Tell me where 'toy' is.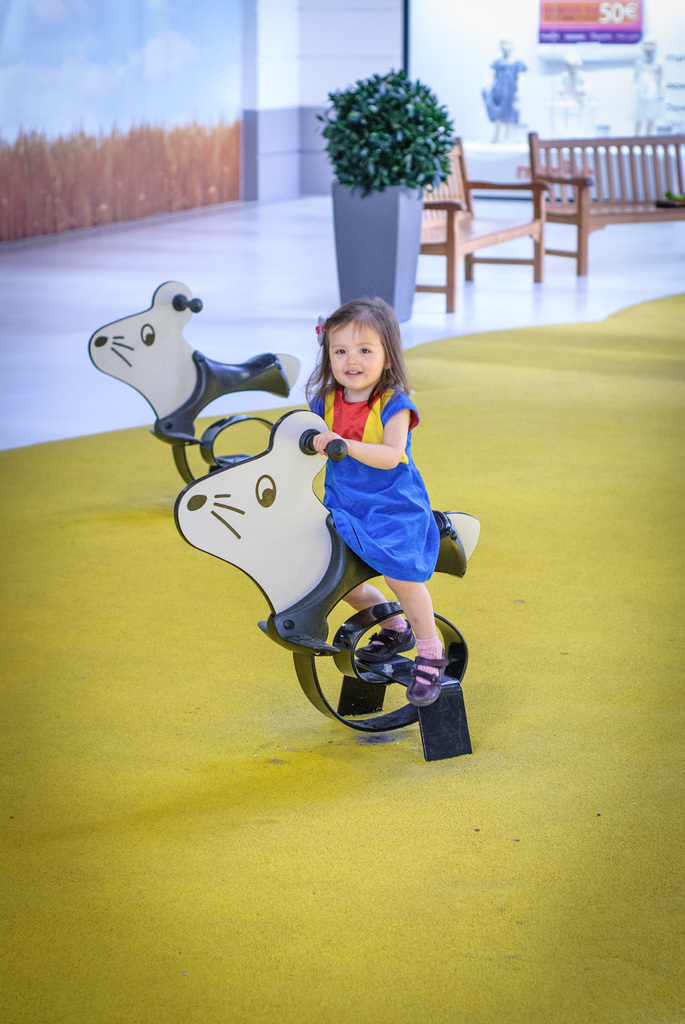
'toy' is at rect(77, 271, 474, 757).
